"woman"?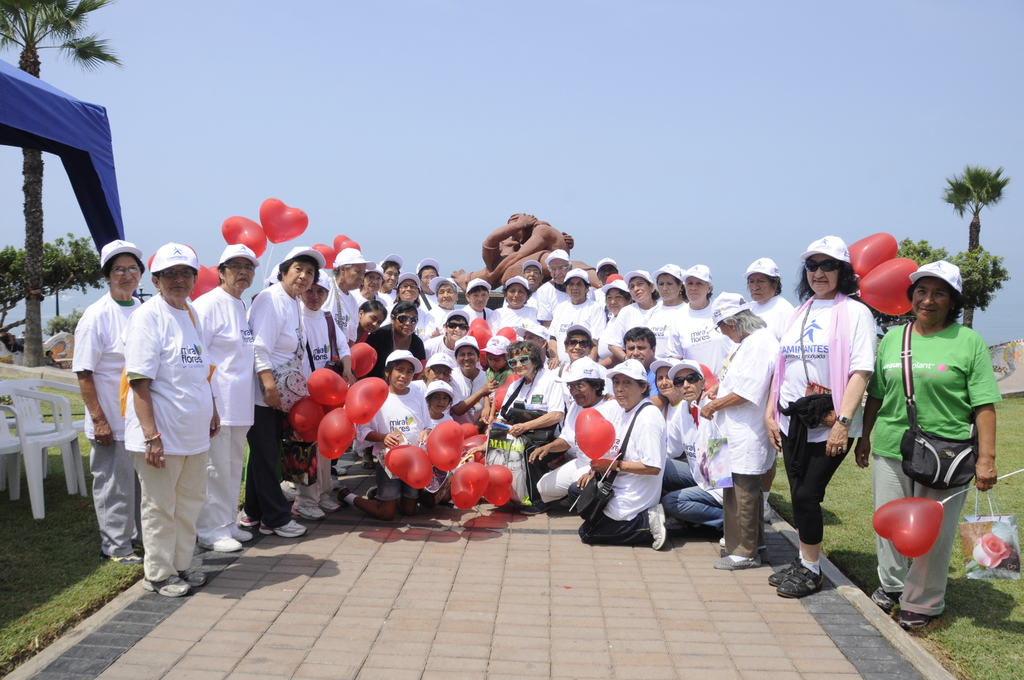
detection(566, 359, 670, 546)
